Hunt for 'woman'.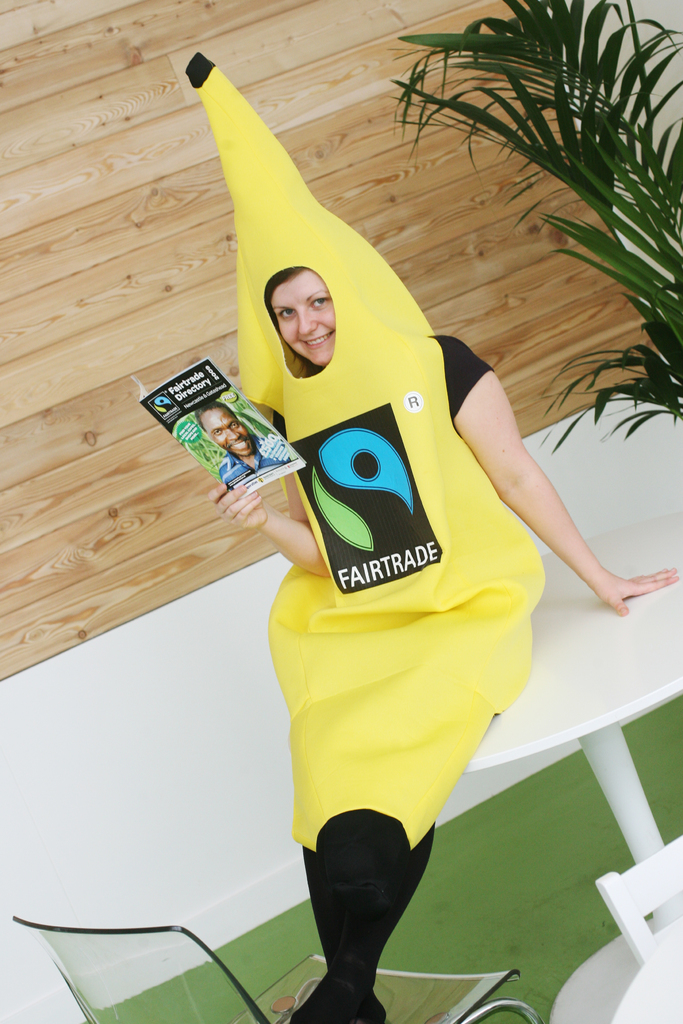
Hunted down at <region>102, 44, 608, 892</region>.
